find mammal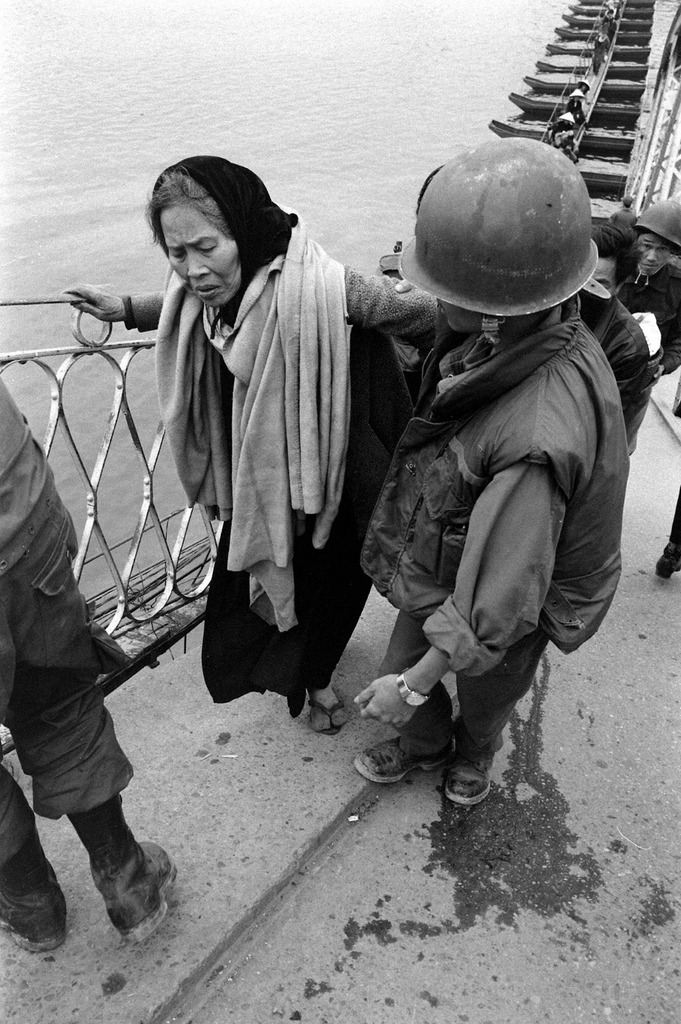
bbox=[618, 202, 680, 449]
